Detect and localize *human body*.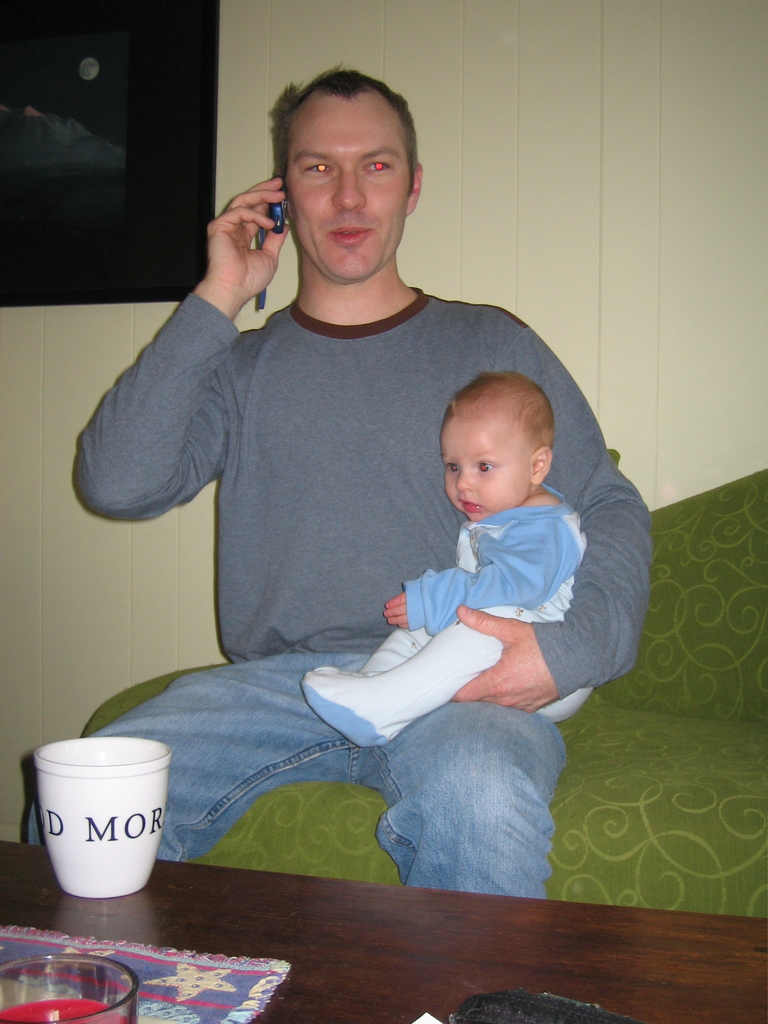
Localized at box(22, 58, 655, 899).
